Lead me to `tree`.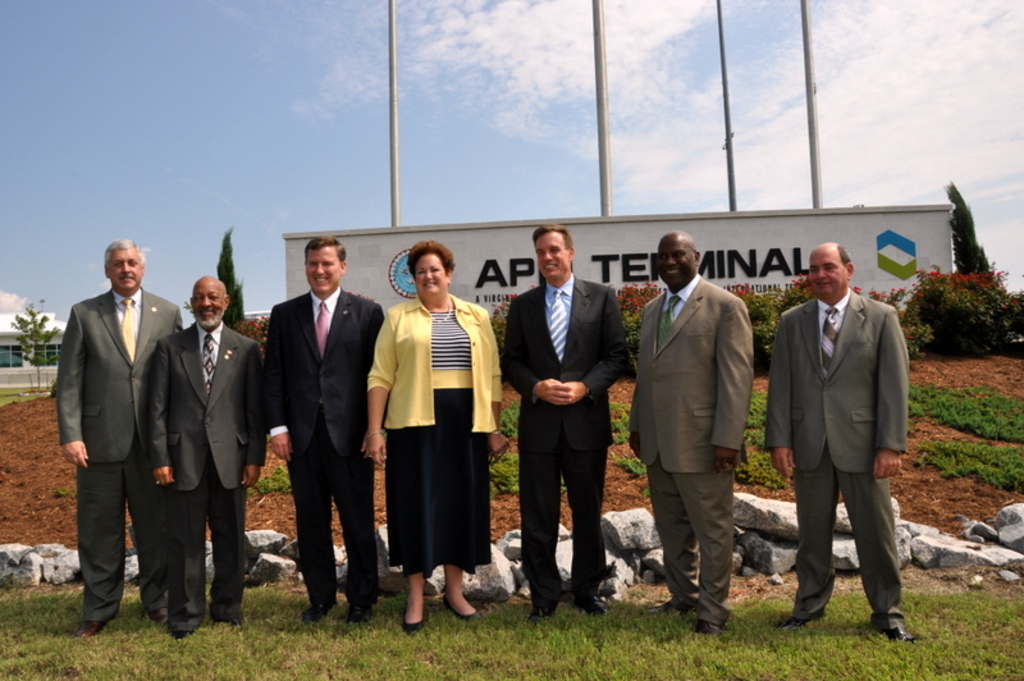
Lead to <bbox>488, 298, 511, 351</bbox>.
